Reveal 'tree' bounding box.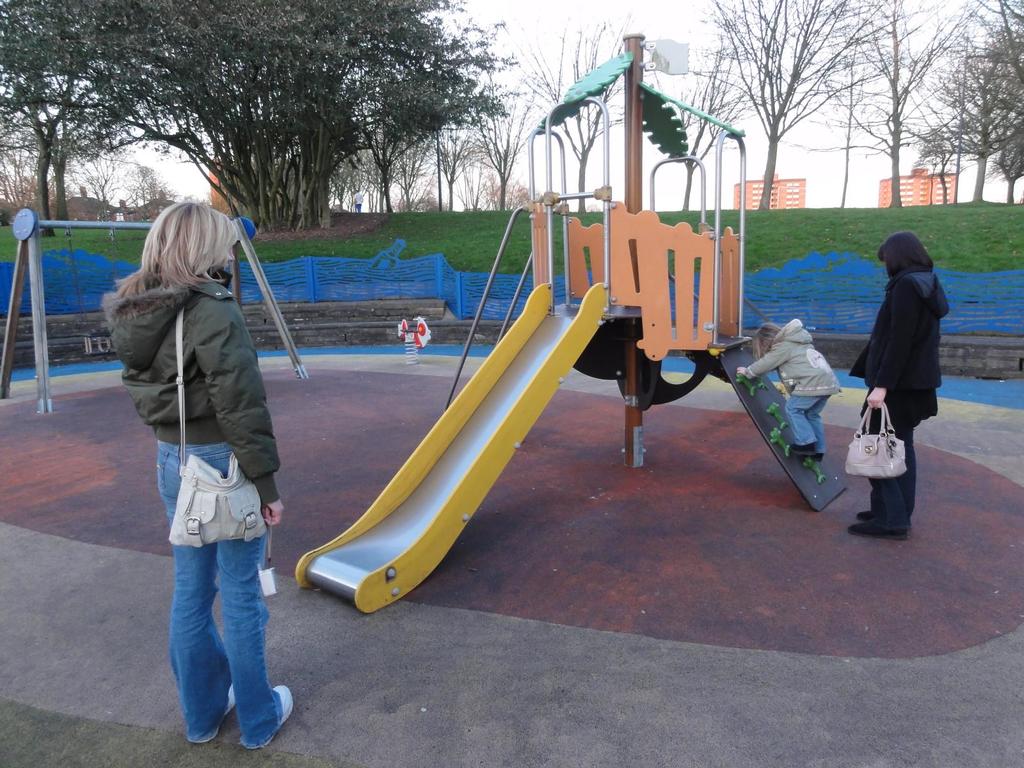
Revealed: 520/15/638/216.
